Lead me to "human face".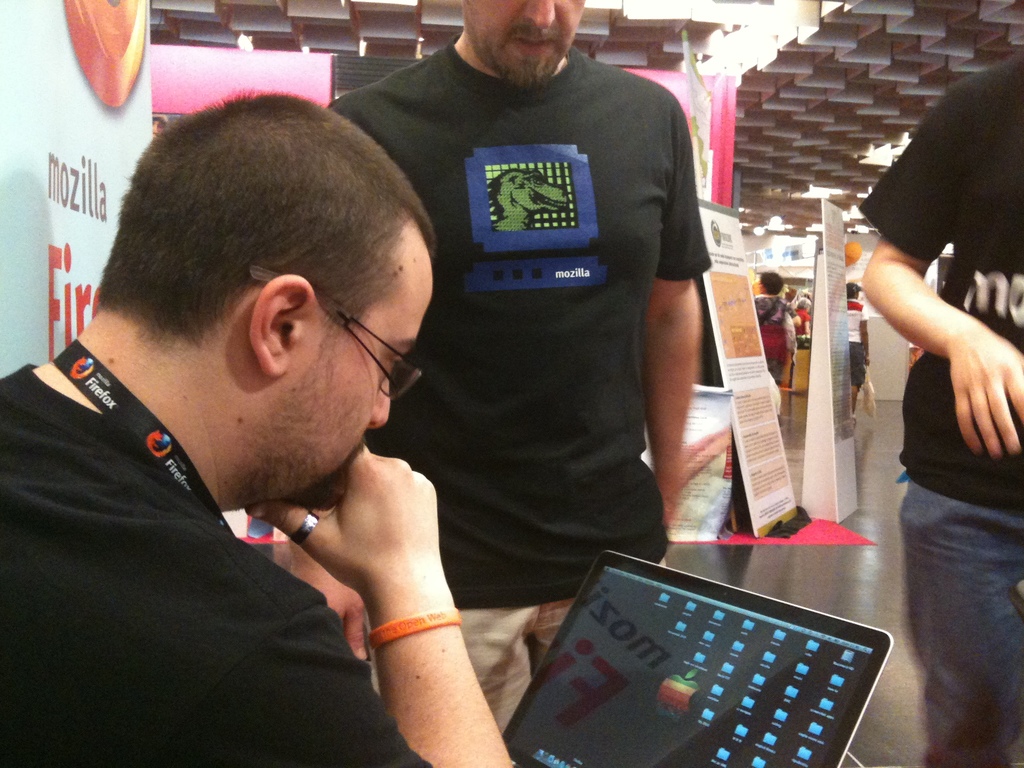
Lead to [466,0,586,83].
